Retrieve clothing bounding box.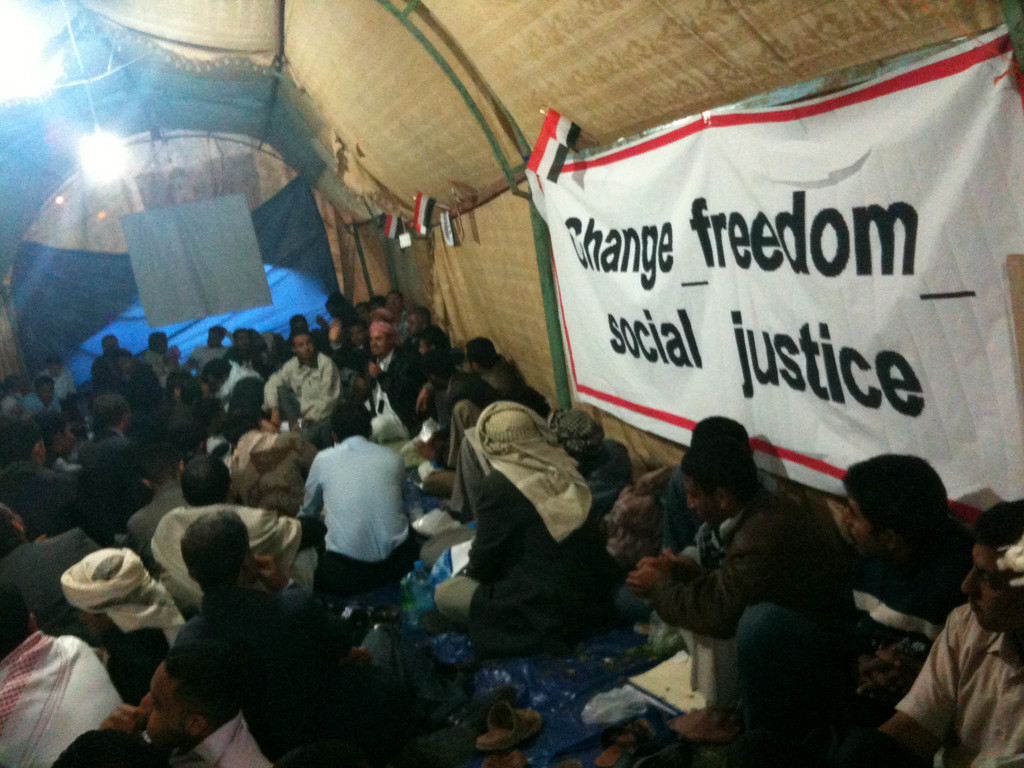
Bounding box: 636,465,702,559.
